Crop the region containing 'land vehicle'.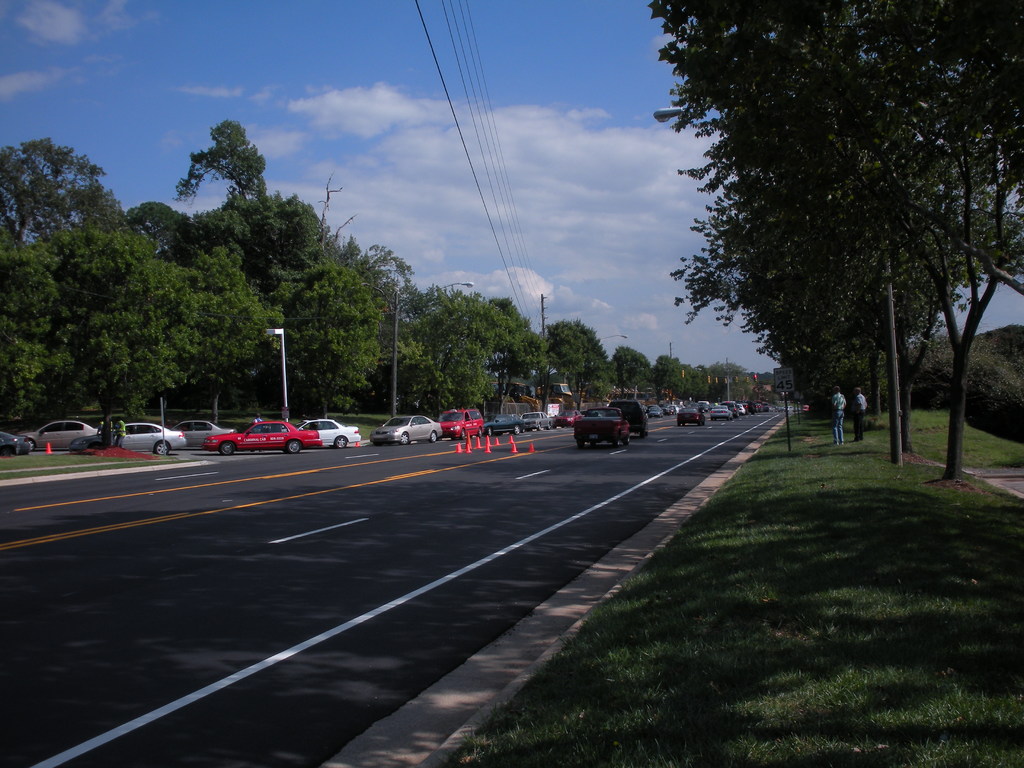
Crop region: left=79, top=422, right=182, bottom=452.
